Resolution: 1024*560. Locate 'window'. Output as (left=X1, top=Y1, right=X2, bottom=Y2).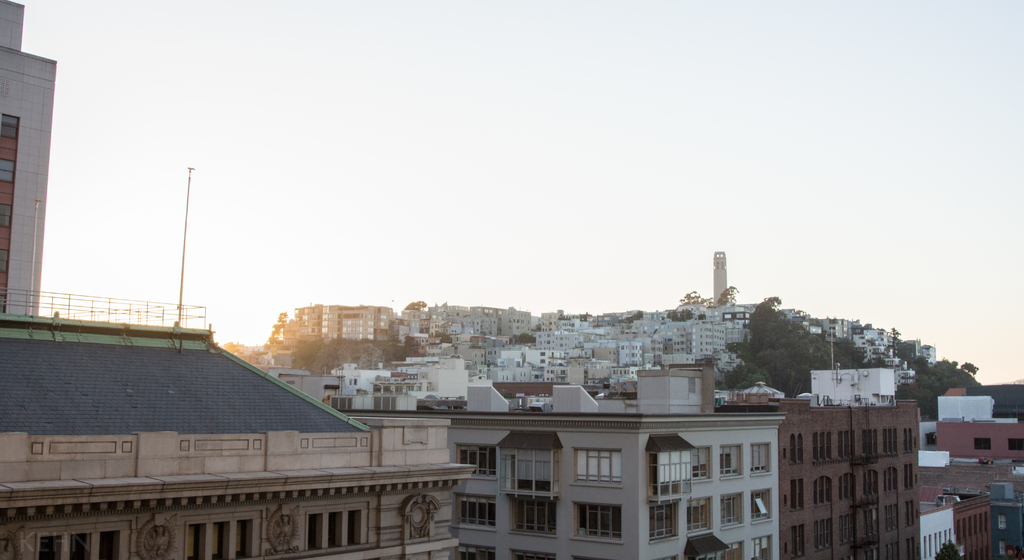
(left=862, top=469, right=879, bottom=498).
